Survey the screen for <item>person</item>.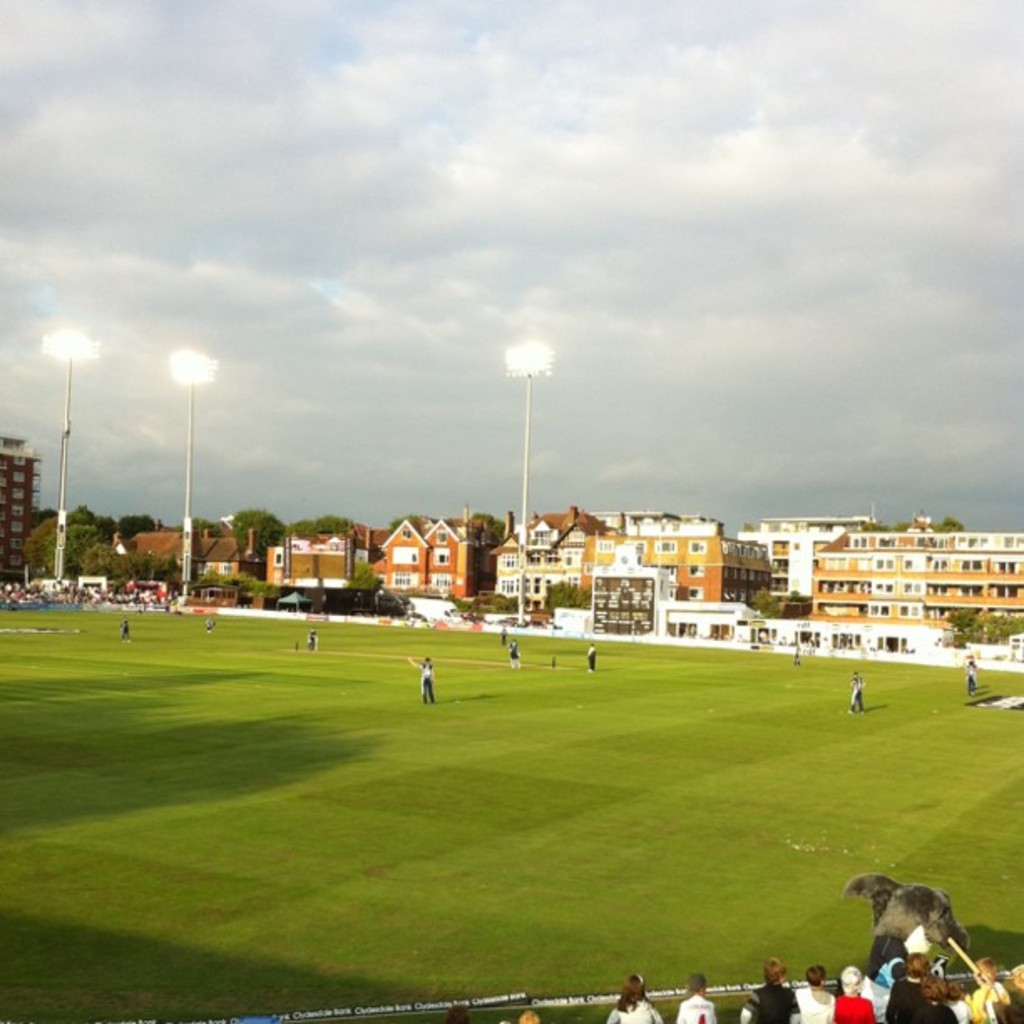
Survey found: bbox(499, 614, 514, 643).
